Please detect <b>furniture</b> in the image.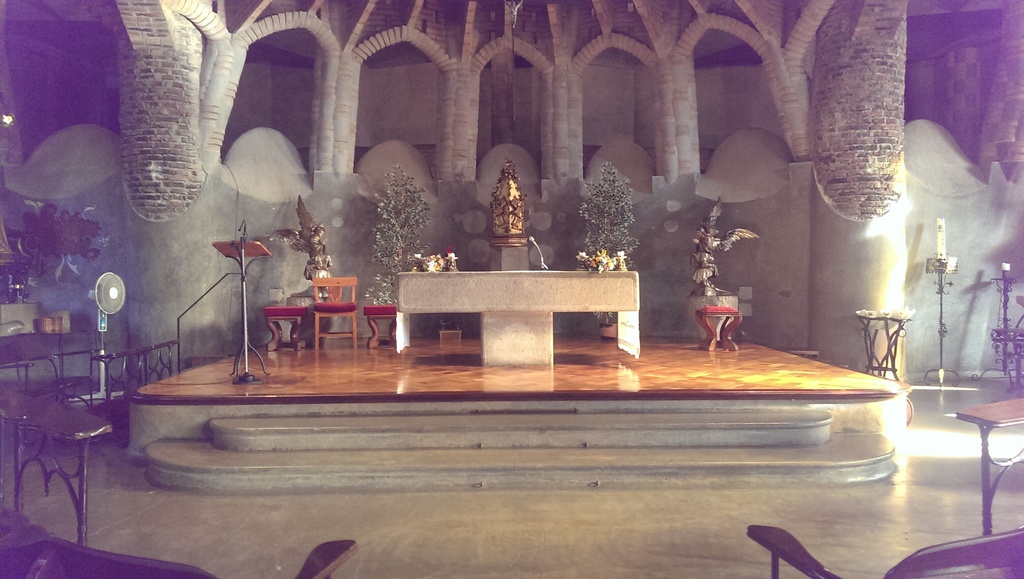
left=360, top=306, right=396, bottom=347.
